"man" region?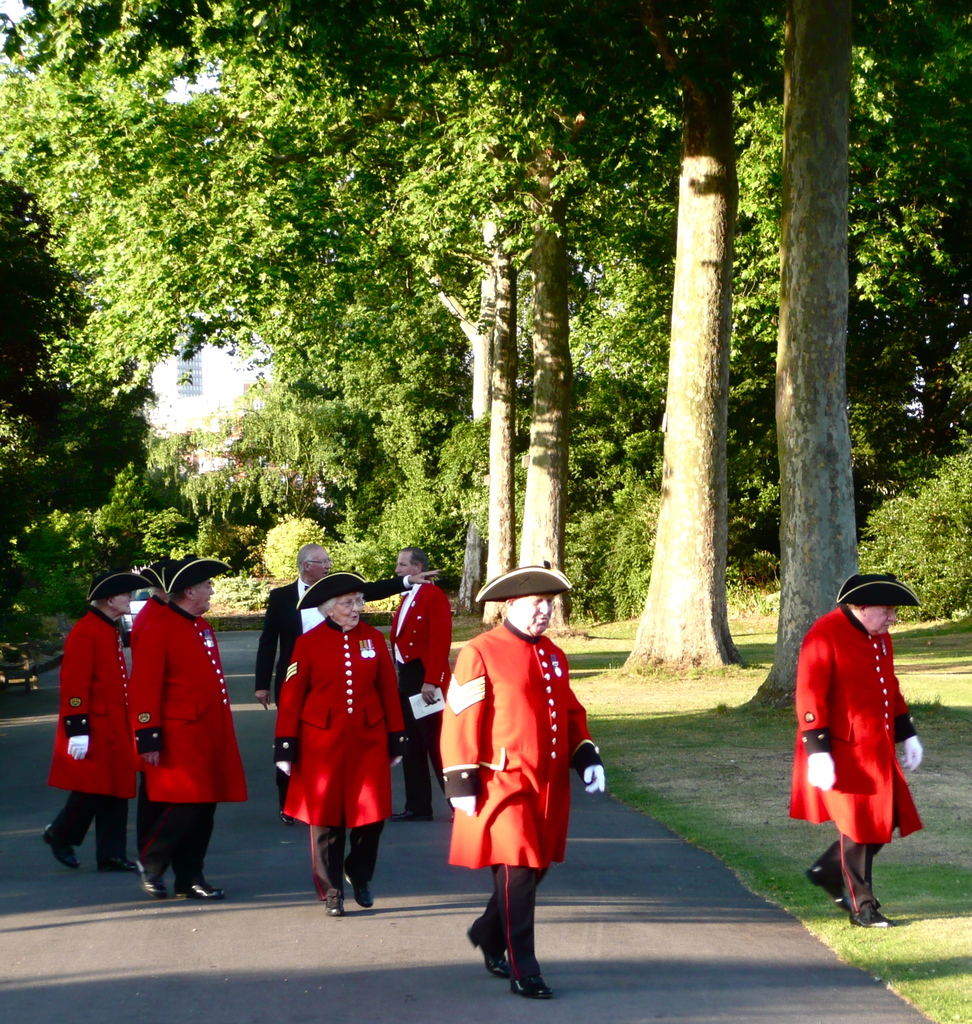
detection(442, 572, 600, 977)
